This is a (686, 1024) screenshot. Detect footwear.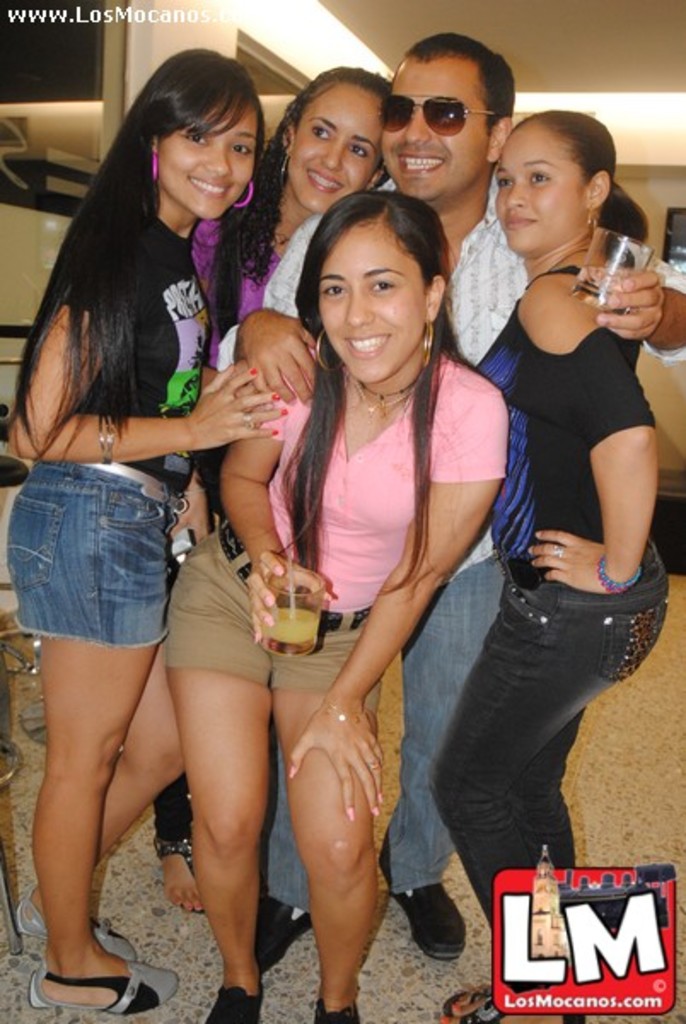
bbox(17, 945, 179, 1022).
